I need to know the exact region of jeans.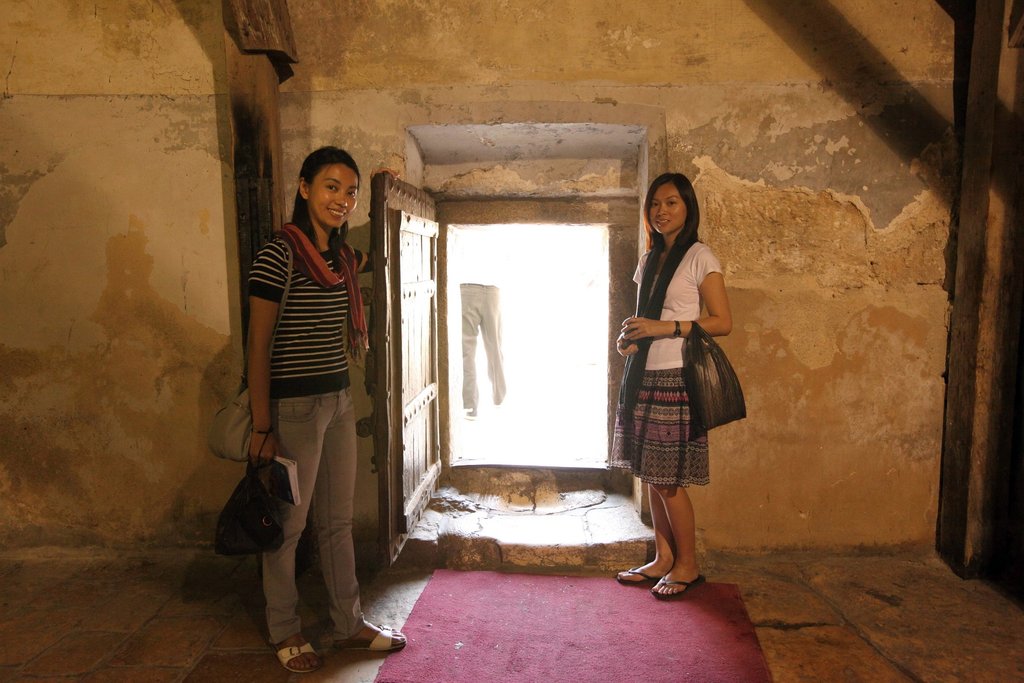
Region: [x1=244, y1=379, x2=363, y2=645].
